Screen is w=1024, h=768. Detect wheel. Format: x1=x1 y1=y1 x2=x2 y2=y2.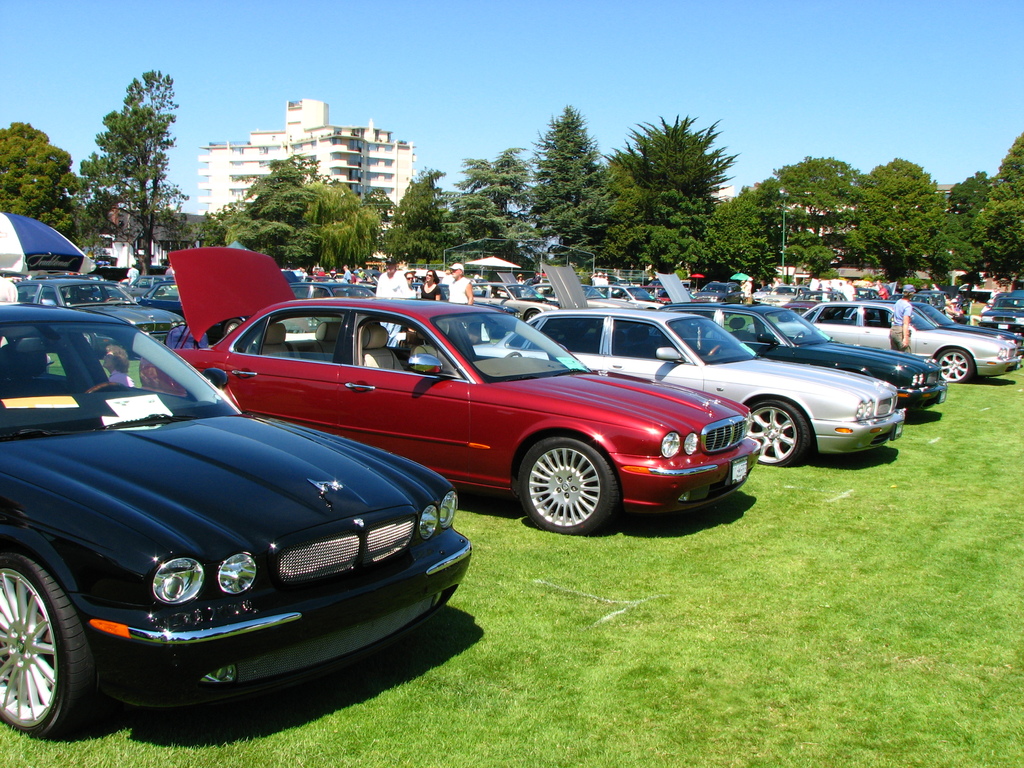
x1=932 y1=348 x2=972 y2=387.
